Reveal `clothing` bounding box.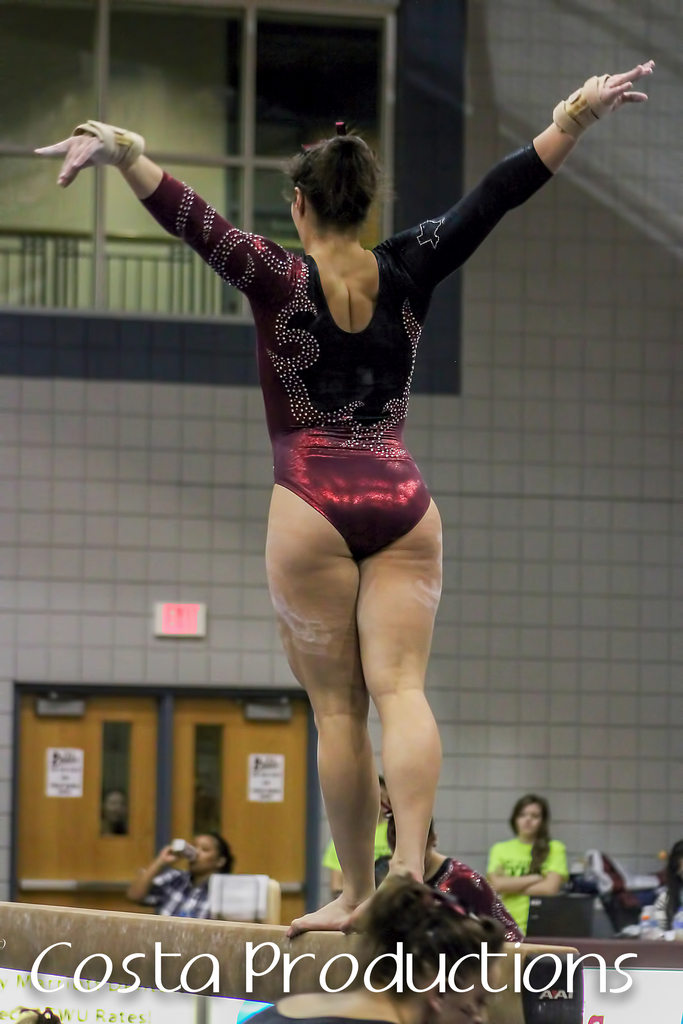
Revealed: [0,104,675,718].
